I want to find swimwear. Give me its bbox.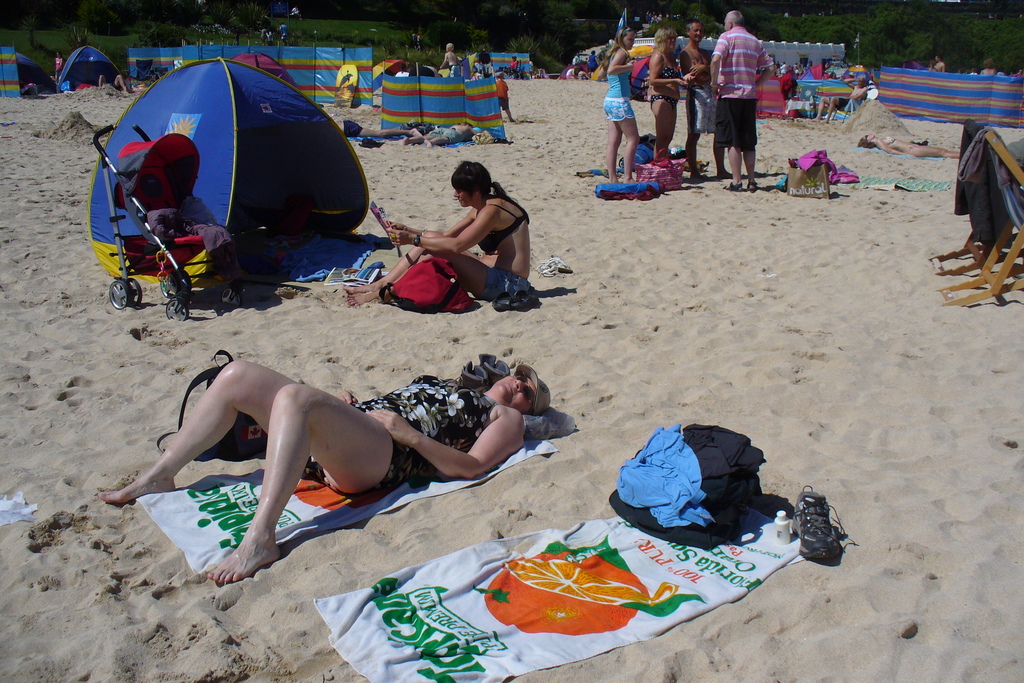
box=[605, 49, 634, 118].
